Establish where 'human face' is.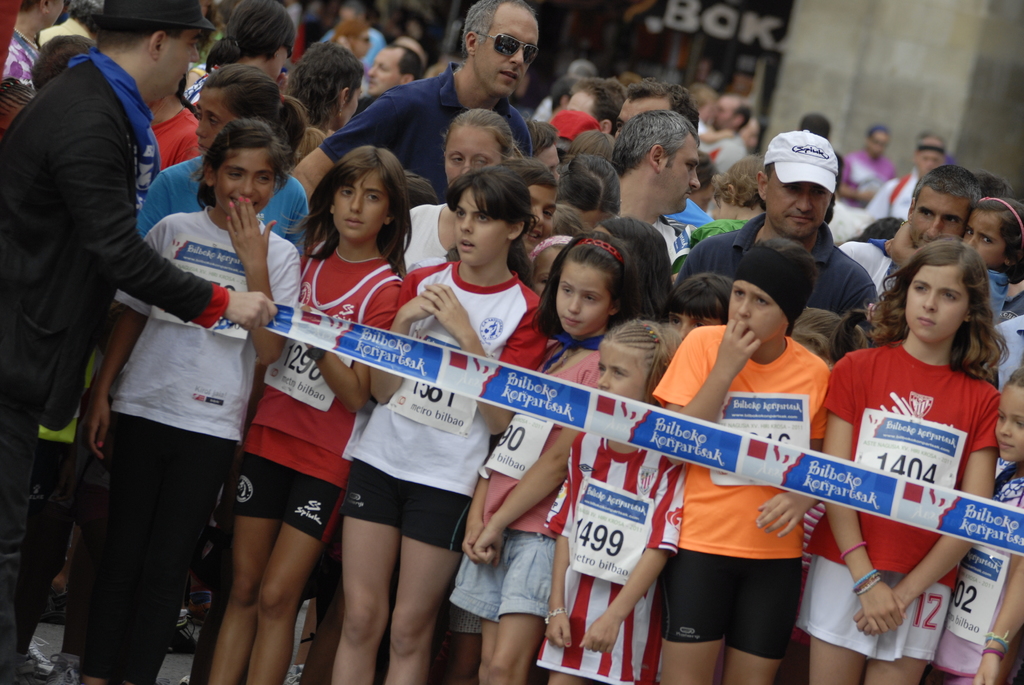
Established at bbox=(447, 132, 497, 180).
